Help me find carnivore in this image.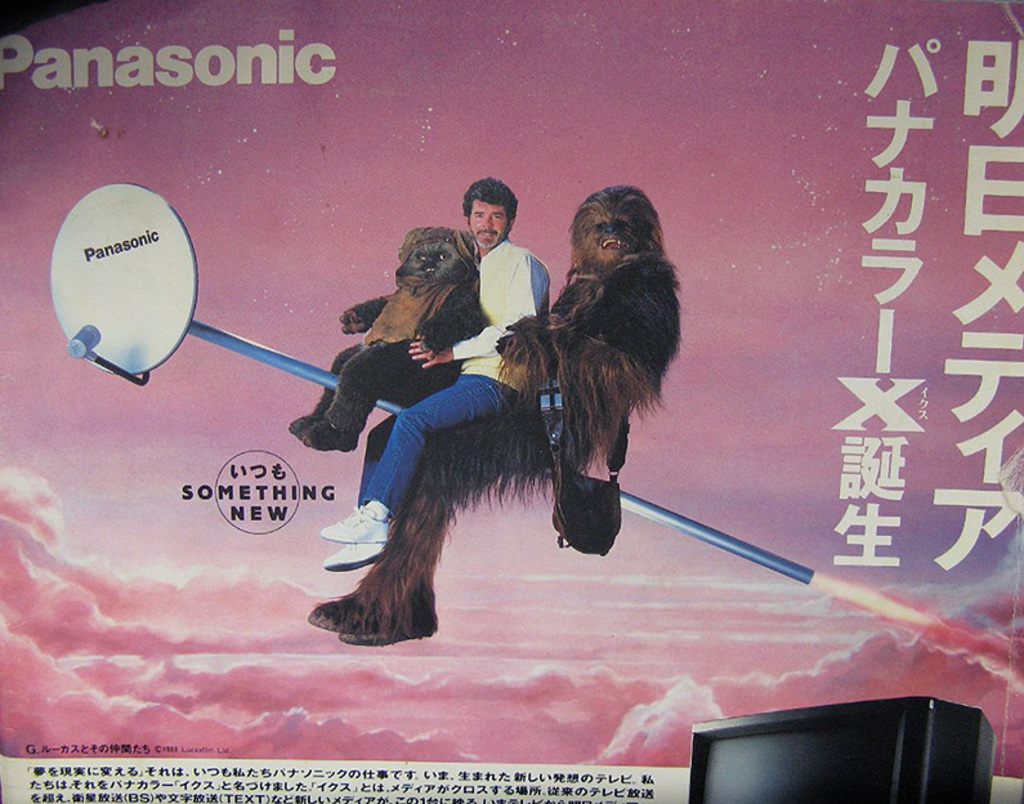
Found it: (x1=301, y1=186, x2=685, y2=646).
